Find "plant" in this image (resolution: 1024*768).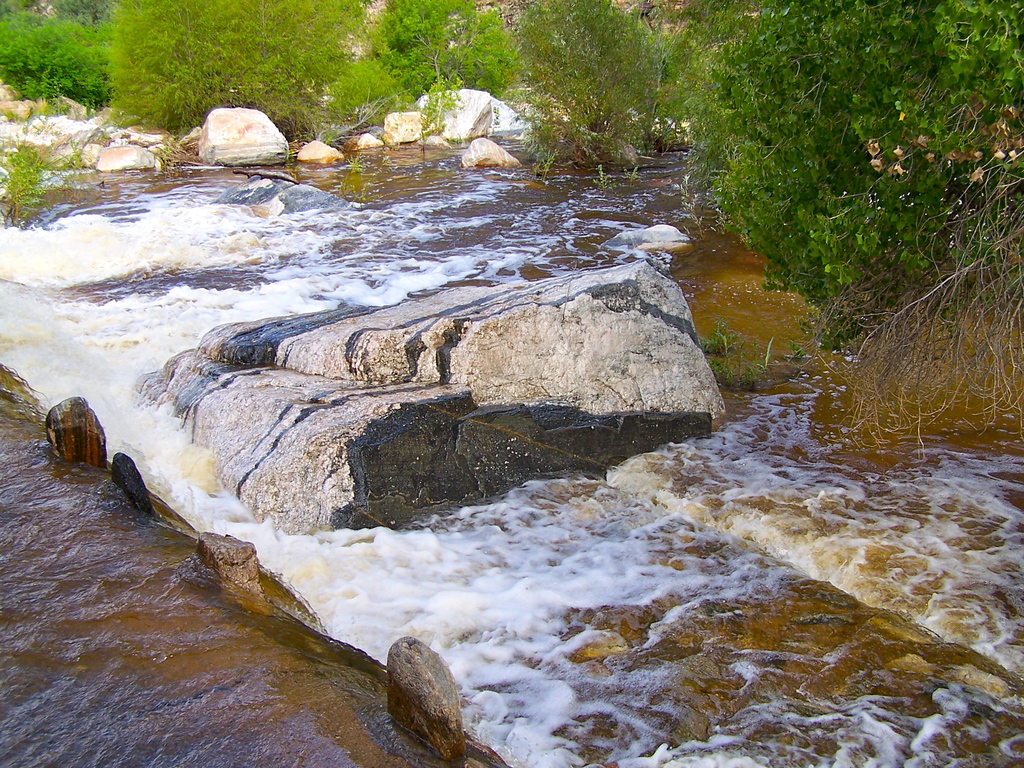
detection(0, 140, 44, 222).
